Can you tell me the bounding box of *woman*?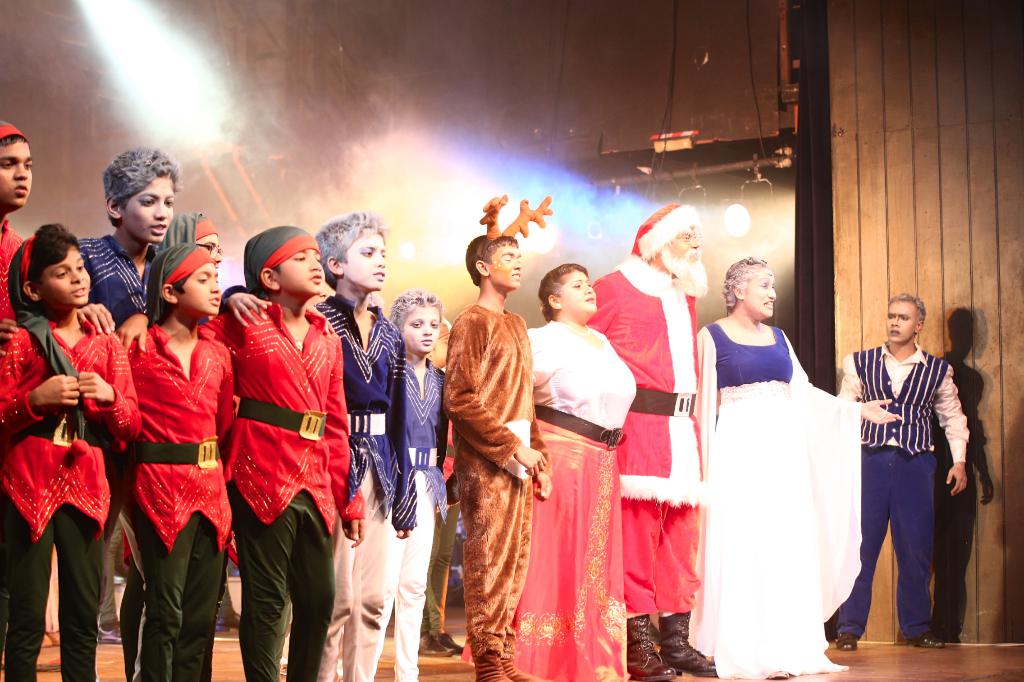
[left=705, top=246, right=866, bottom=672].
